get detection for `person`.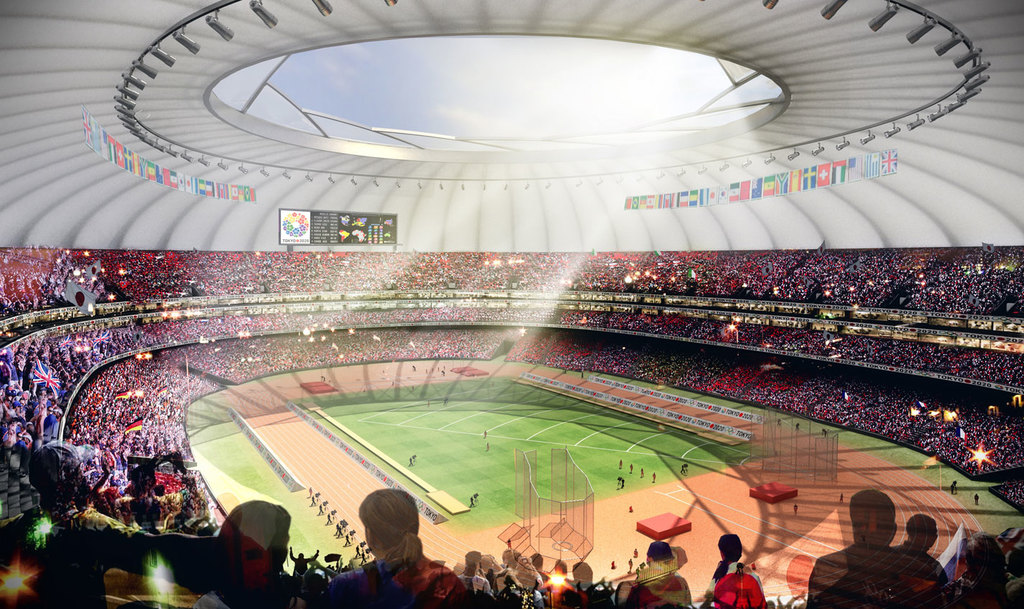
Detection: (left=287, top=538, right=325, bottom=601).
